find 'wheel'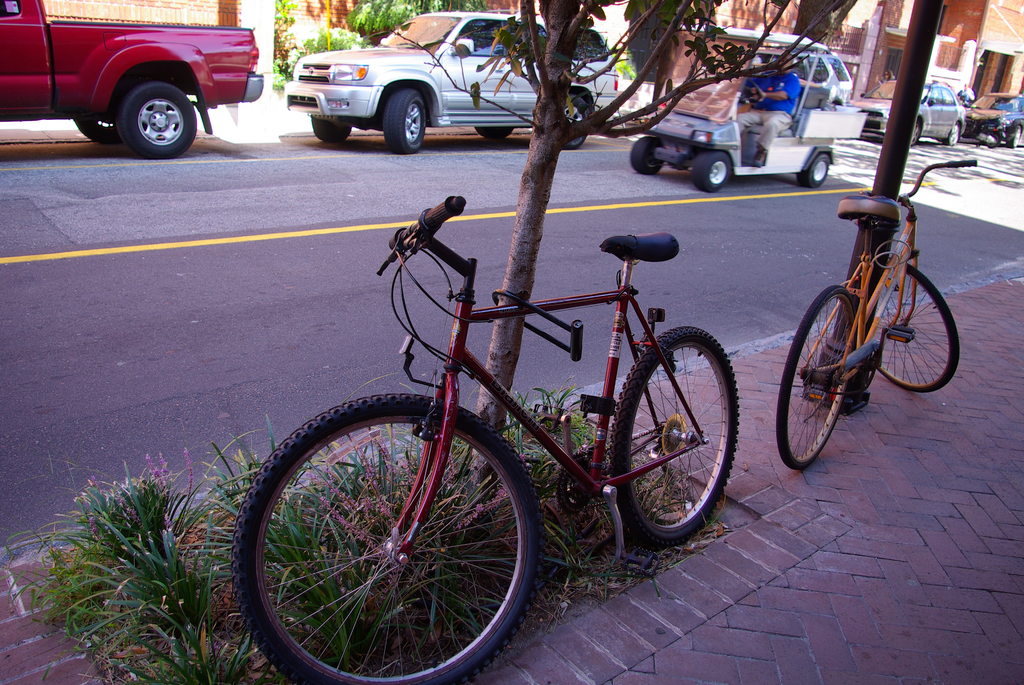
<bbox>945, 125, 959, 146</bbox>
